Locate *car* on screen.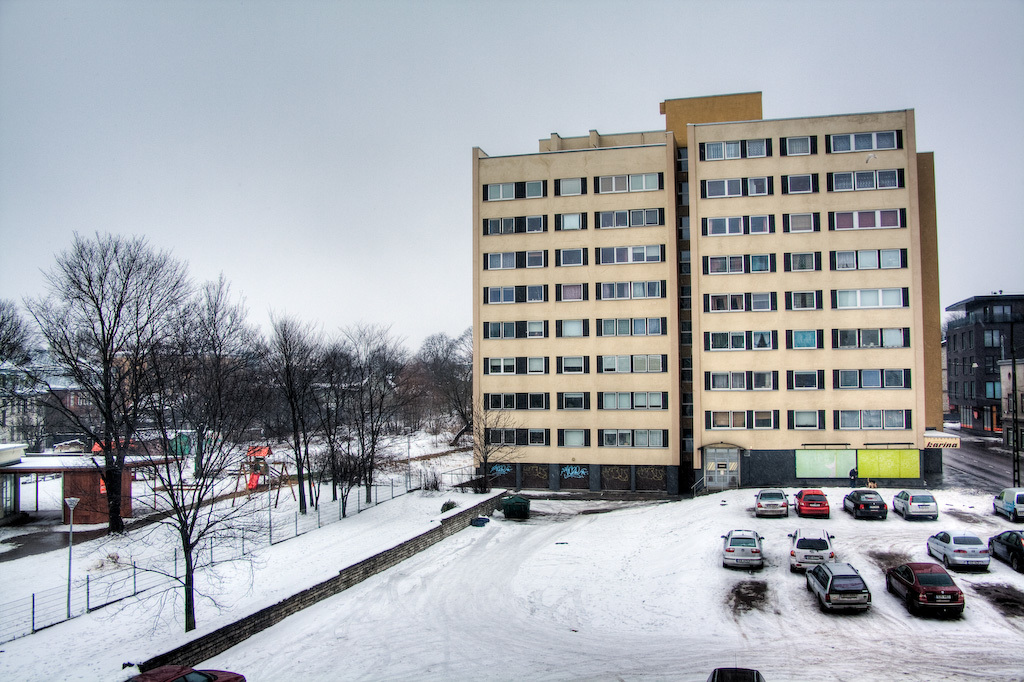
On screen at pyautogui.locateOnScreen(788, 527, 836, 568).
